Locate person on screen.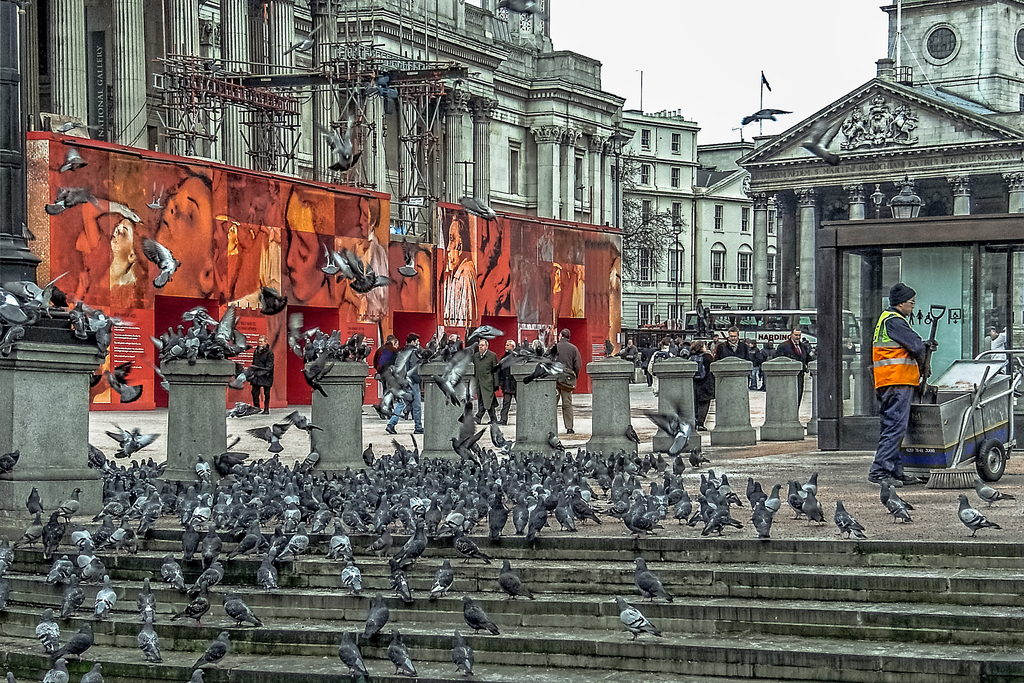
On screen at 73,199,149,309.
